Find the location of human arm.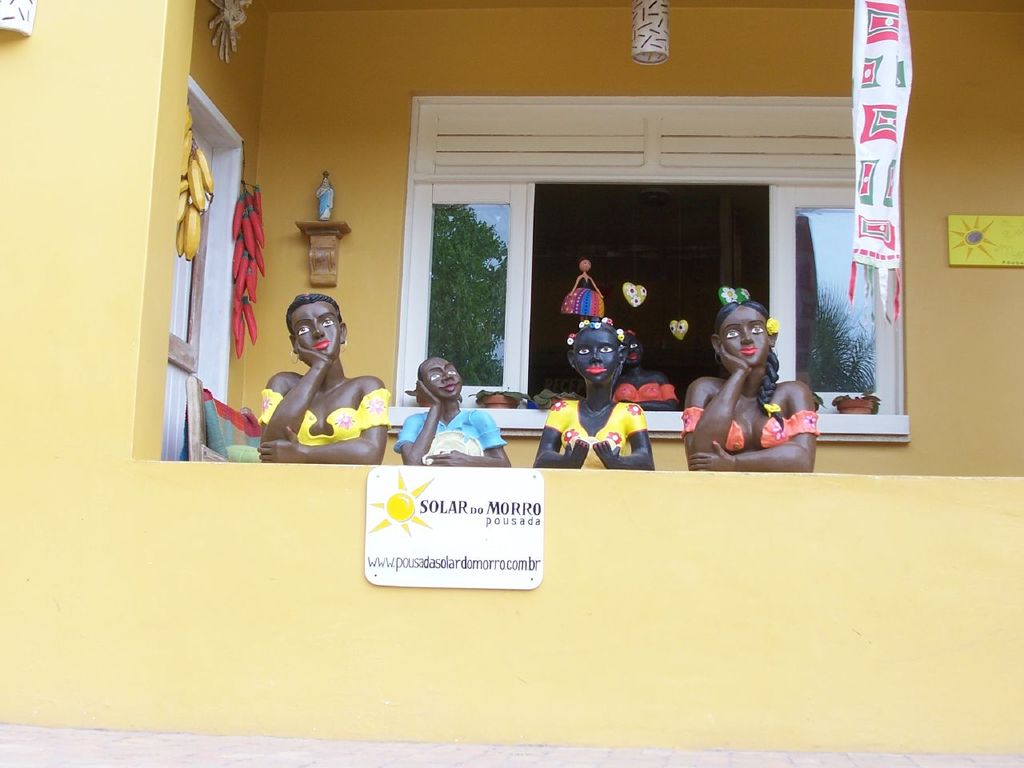
Location: x1=422, y1=413, x2=510, y2=469.
